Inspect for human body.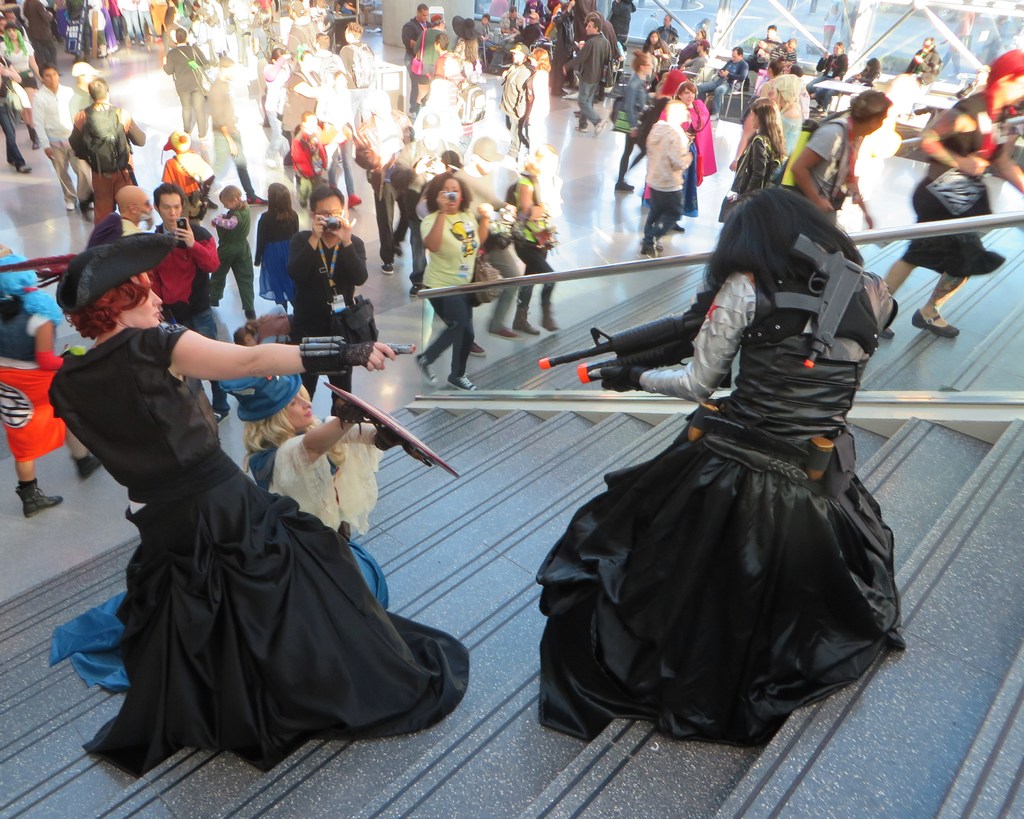
Inspection: x1=499, y1=8, x2=520, y2=31.
